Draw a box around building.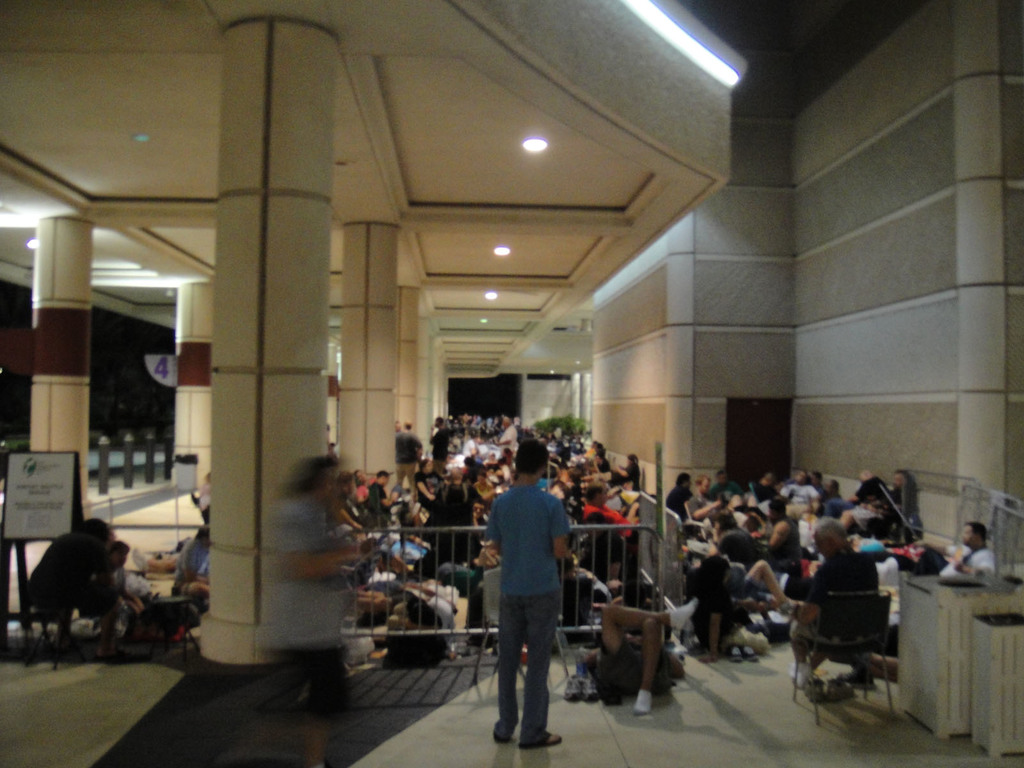
0/0/1023/767.
